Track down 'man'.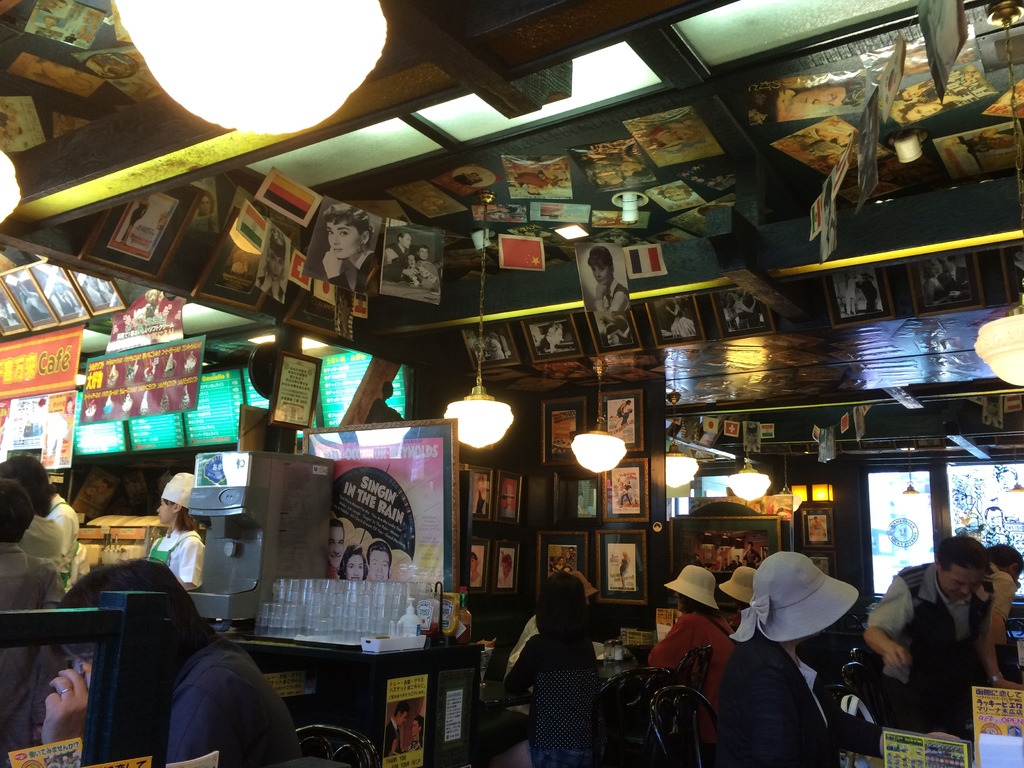
Tracked to region(607, 312, 635, 348).
